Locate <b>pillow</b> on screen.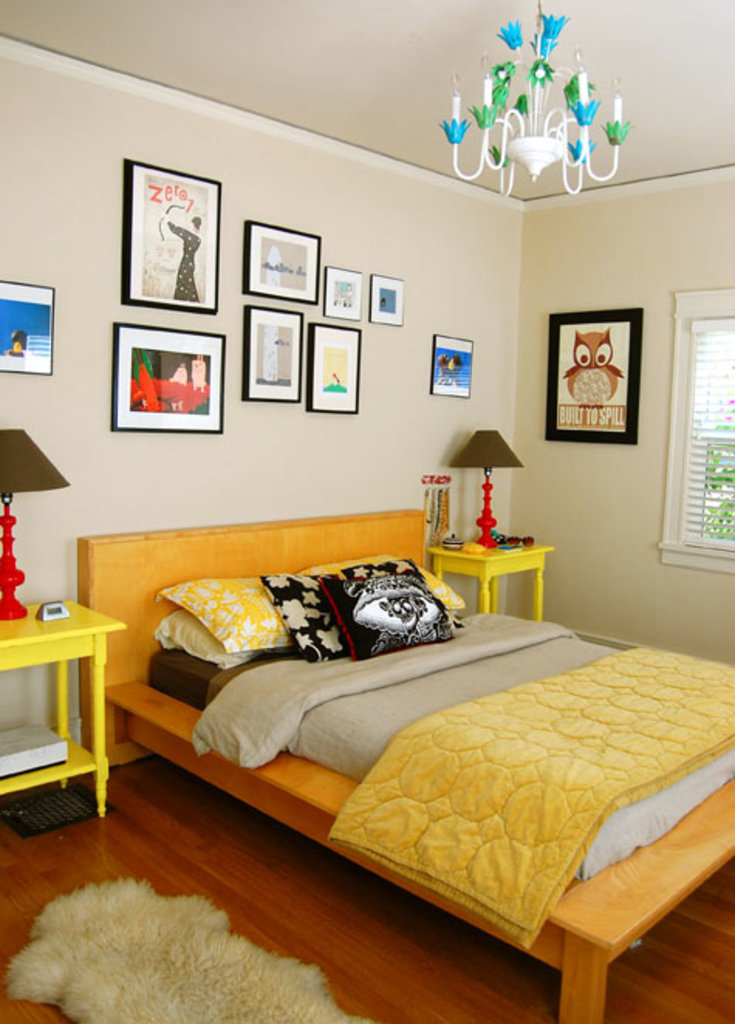
On screen at left=167, top=620, right=234, bottom=679.
